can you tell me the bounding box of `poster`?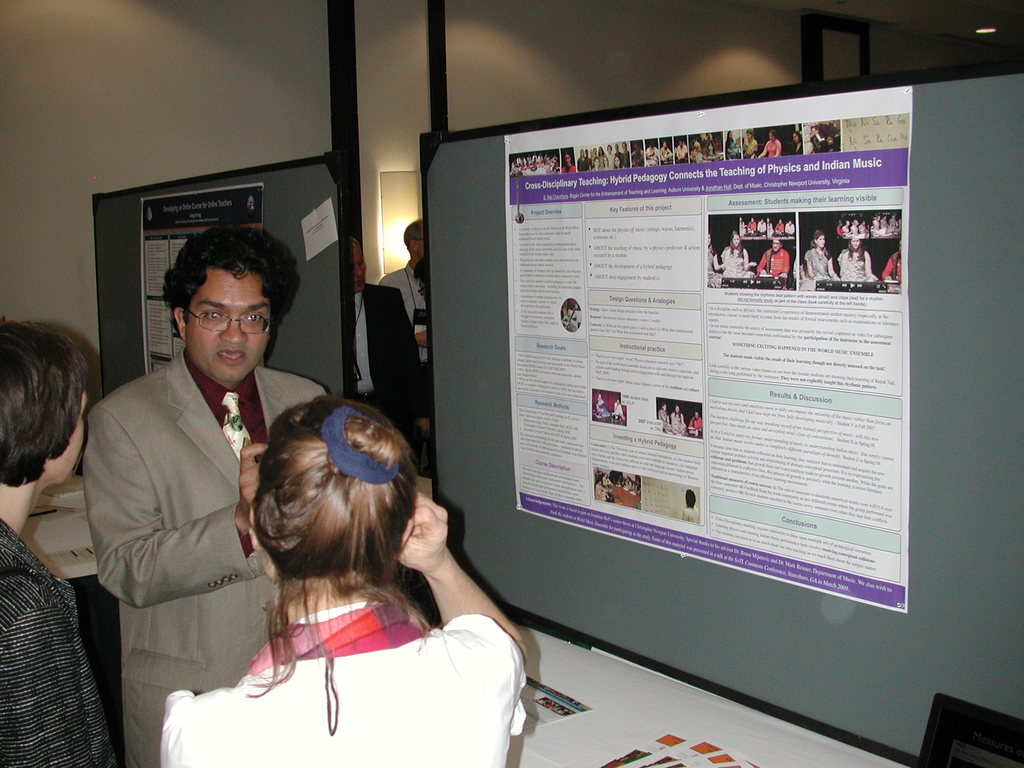
(138,183,265,375).
